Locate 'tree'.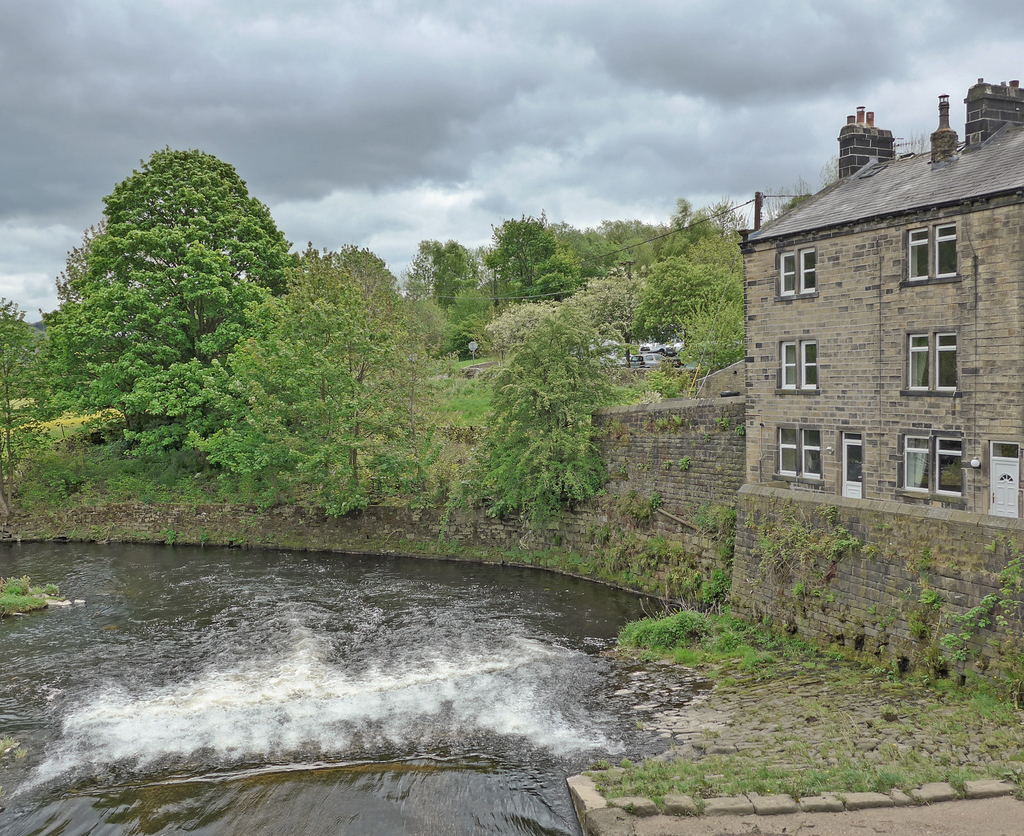
Bounding box: x1=442 y1=290 x2=490 y2=354.
